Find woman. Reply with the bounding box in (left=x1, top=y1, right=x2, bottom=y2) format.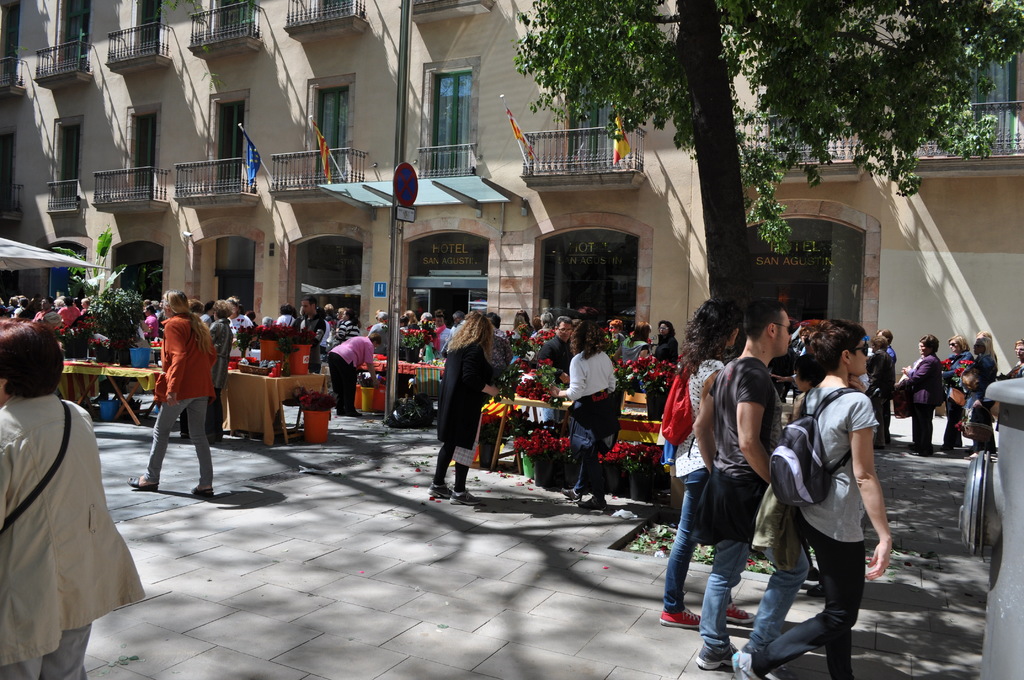
(left=547, top=320, right=621, bottom=513).
